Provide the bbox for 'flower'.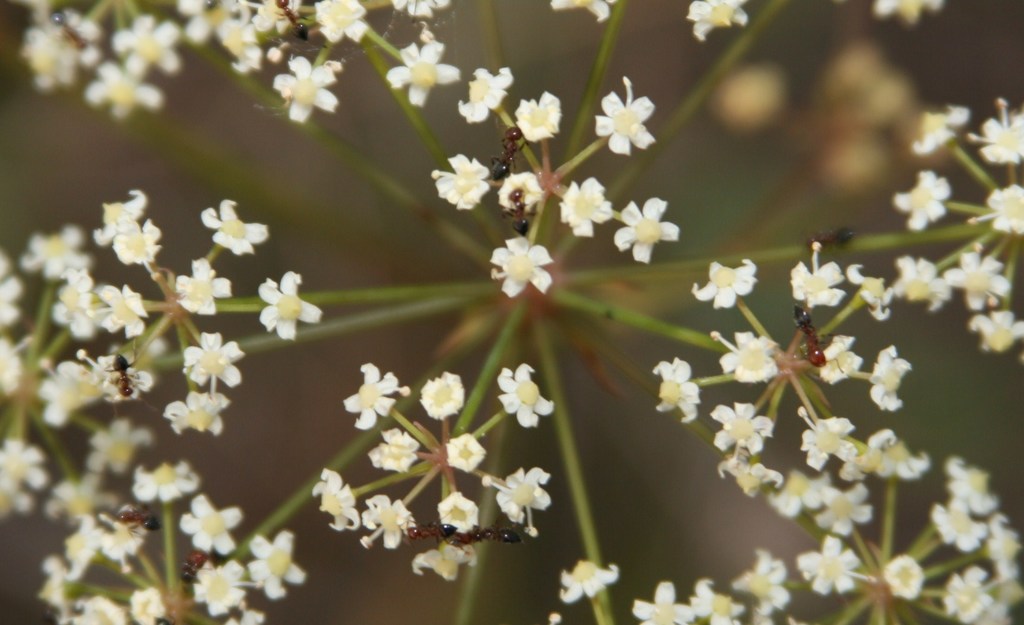
[x1=496, y1=169, x2=541, y2=213].
